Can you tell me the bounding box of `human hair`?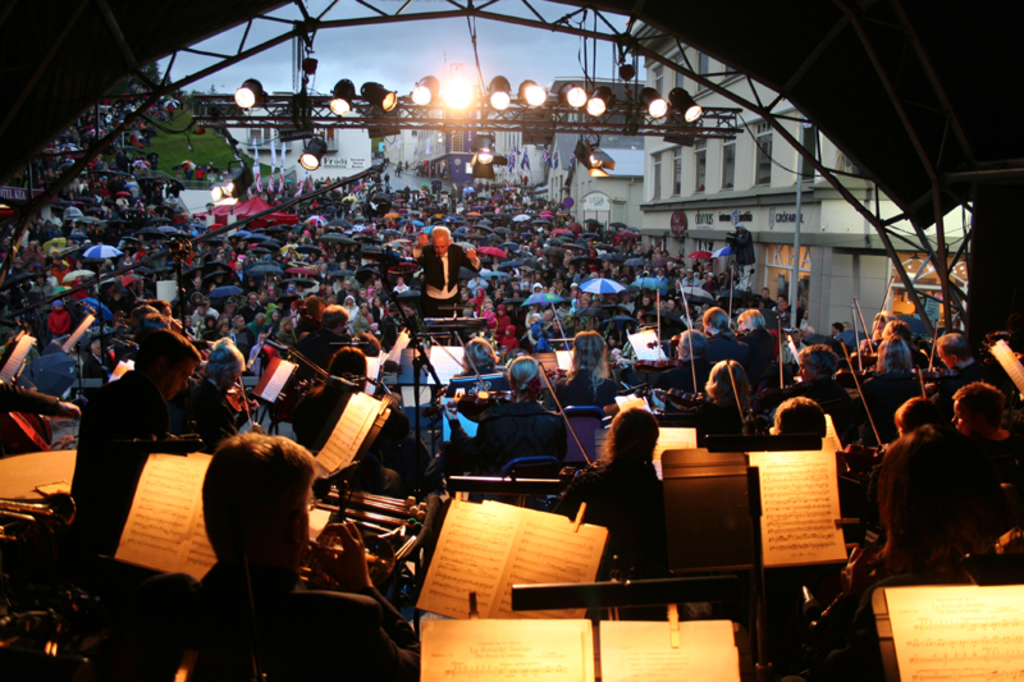
[x1=892, y1=392, x2=950, y2=435].
